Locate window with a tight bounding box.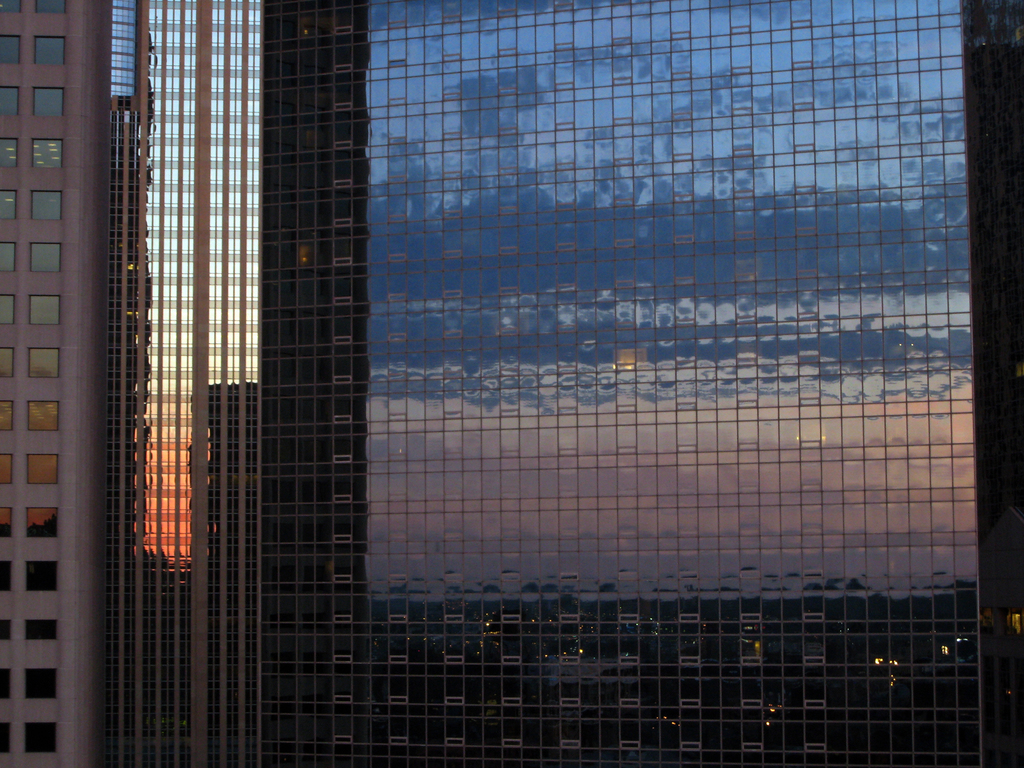
[left=24, top=452, right=59, bottom=484].
